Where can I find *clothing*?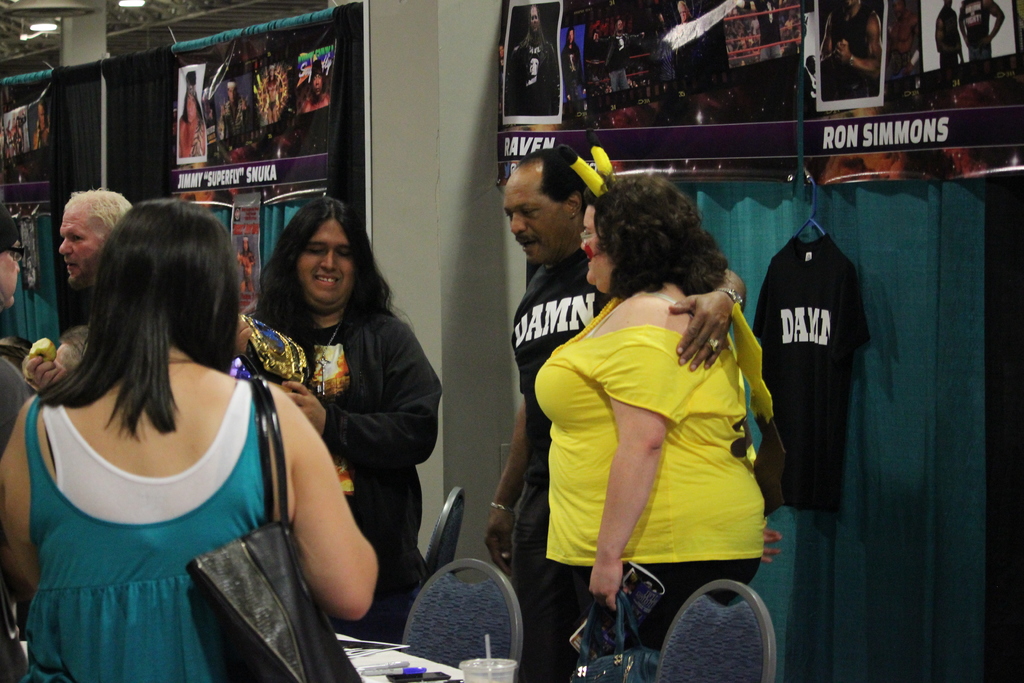
You can find it at [x1=232, y1=311, x2=447, y2=645].
